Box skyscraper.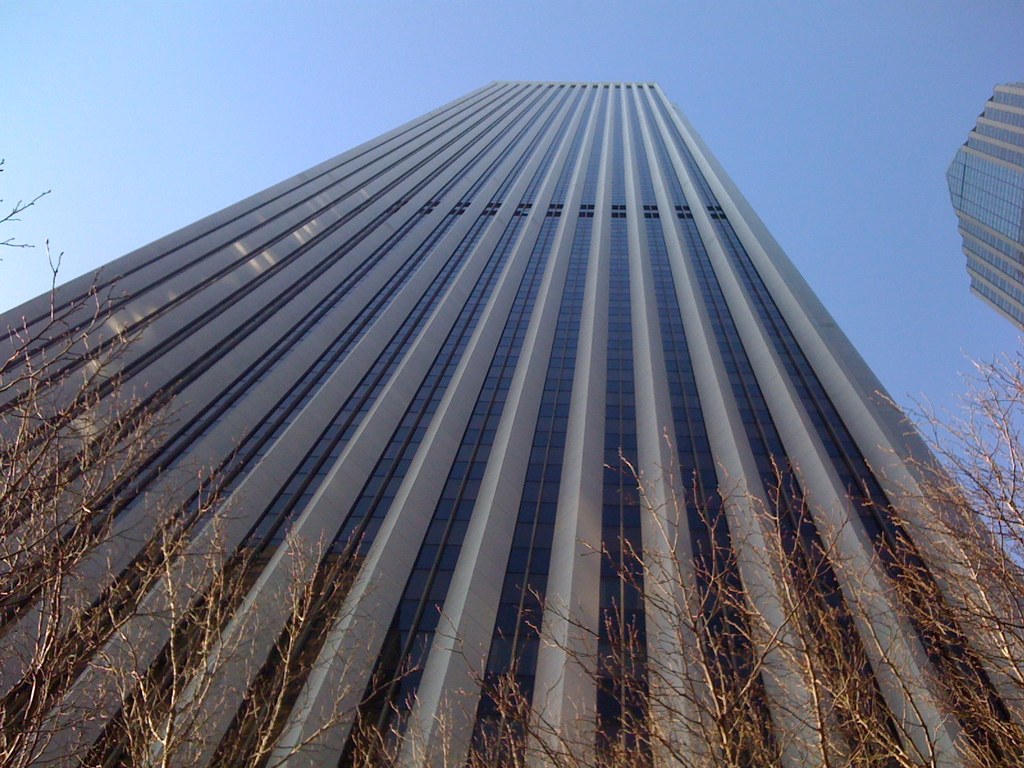
detection(942, 74, 1023, 340).
